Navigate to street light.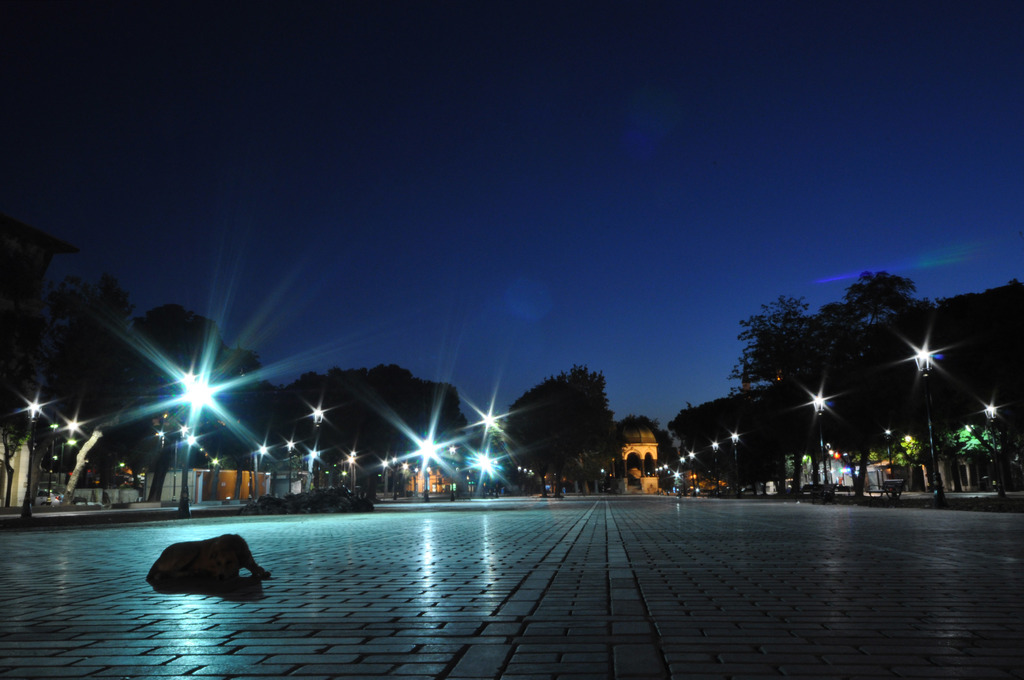
Navigation target: <bbox>447, 440, 458, 500</bbox>.
